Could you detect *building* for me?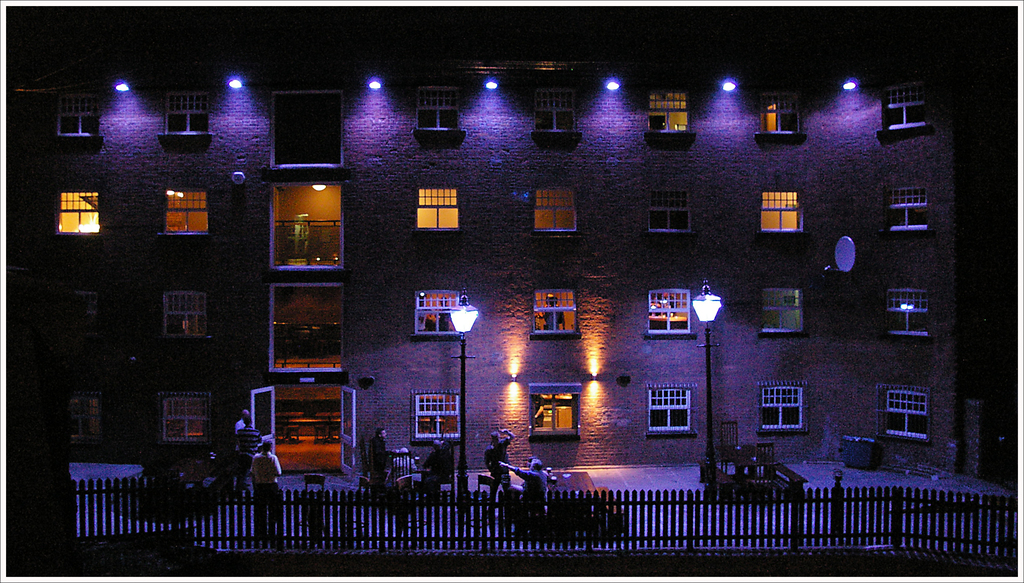
Detection result: bbox=[9, 8, 1019, 496].
